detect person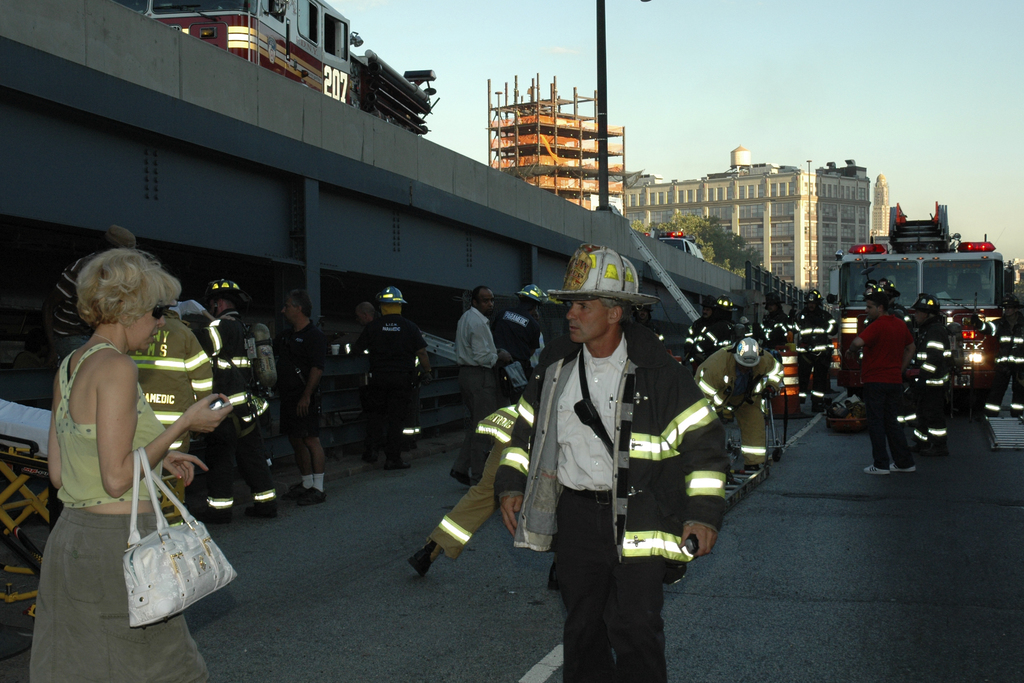
locate(856, 274, 940, 473)
